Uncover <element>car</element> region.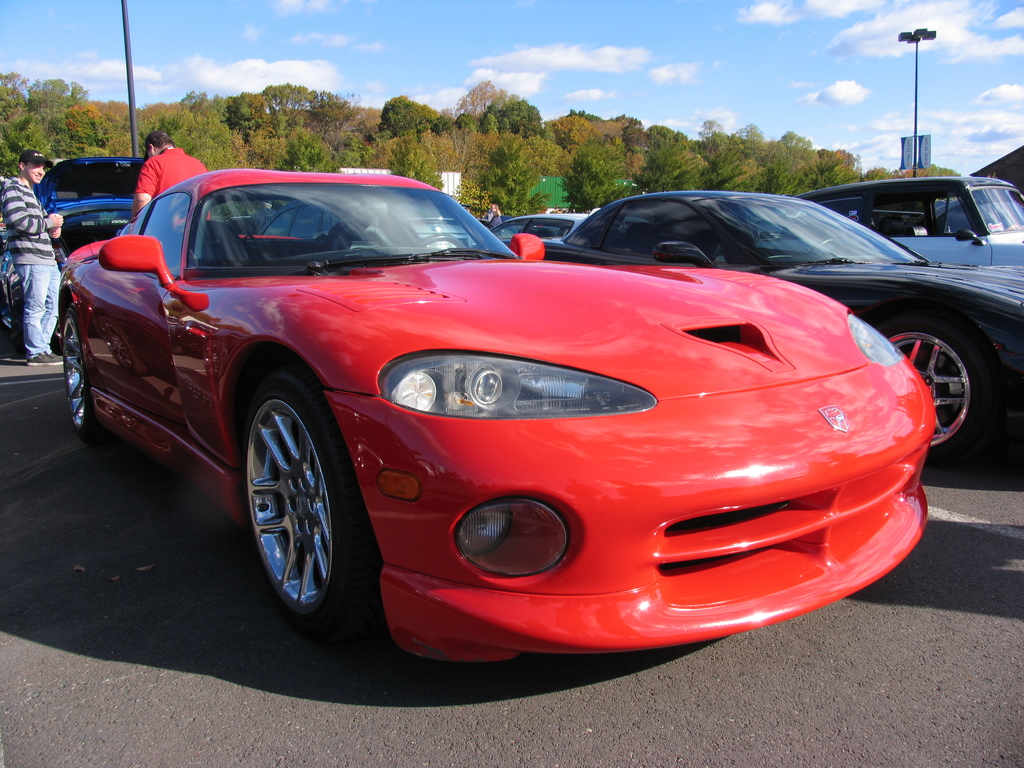
Uncovered: (x1=256, y1=201, x2=468, y2=246).
